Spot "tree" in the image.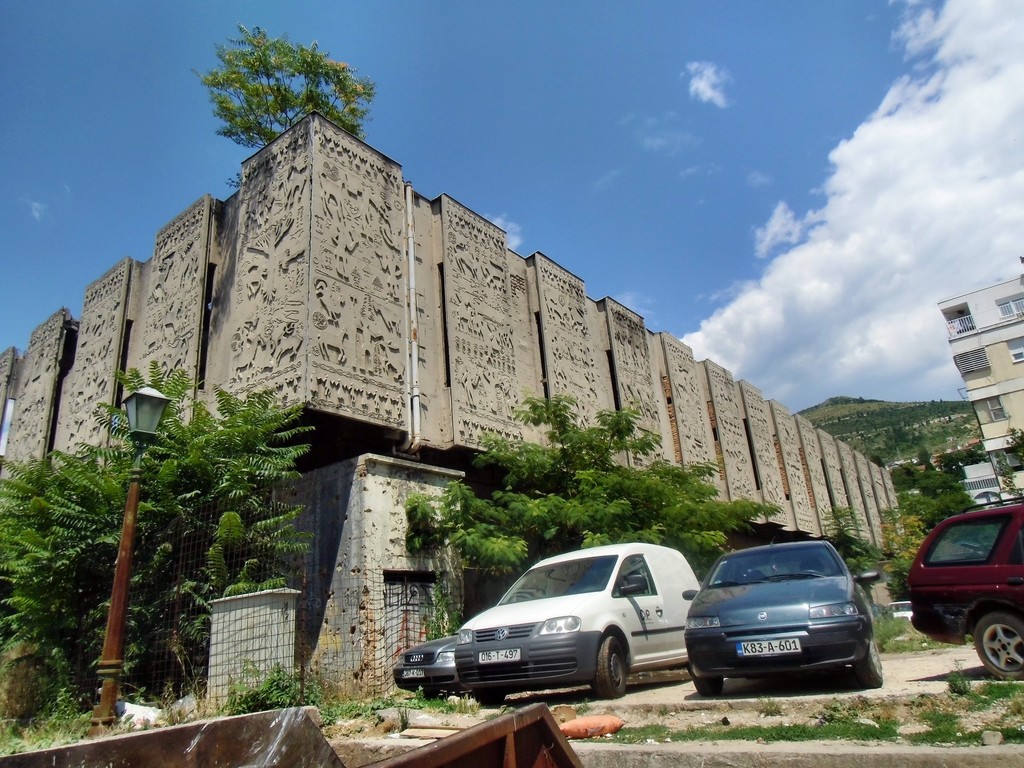
"tree" found at select_region(0, 345, 317, 708).
